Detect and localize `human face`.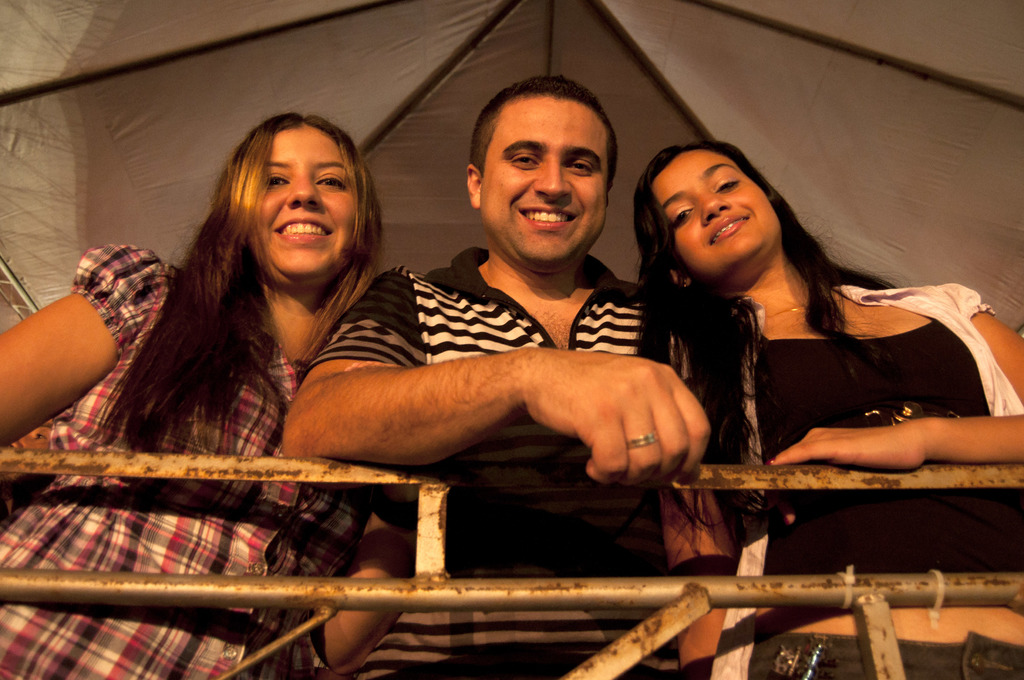
Localized at (left=251, top=127, right=355, bottom=281).
